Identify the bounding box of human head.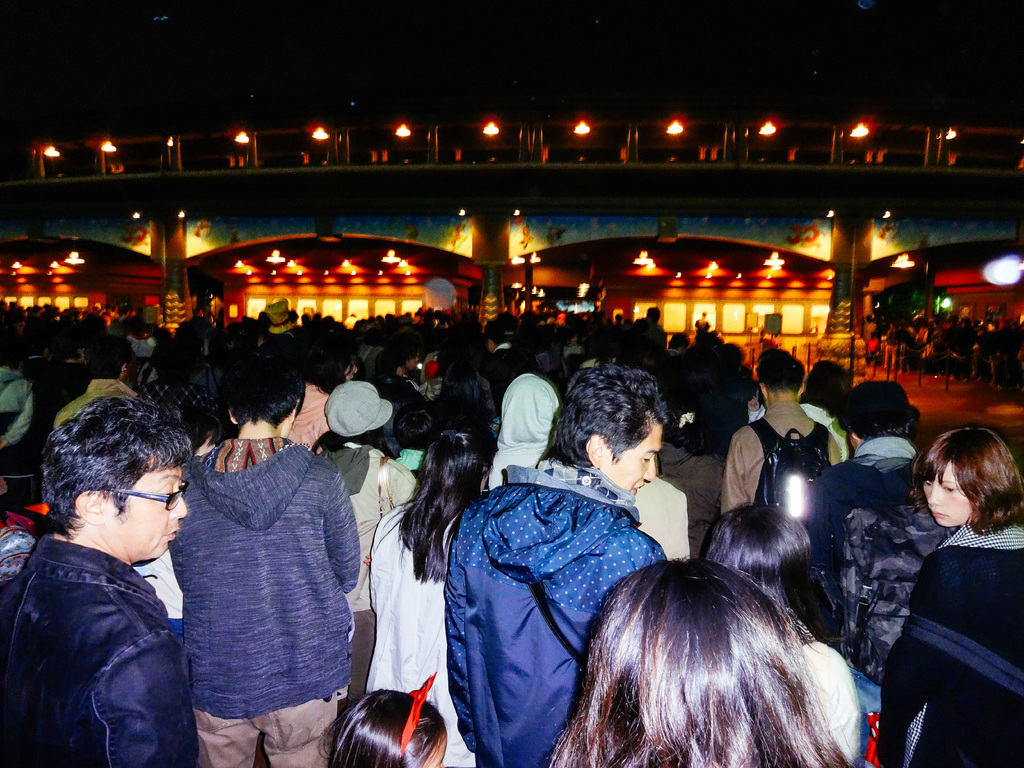
locate(301, 338, 356, 400).
